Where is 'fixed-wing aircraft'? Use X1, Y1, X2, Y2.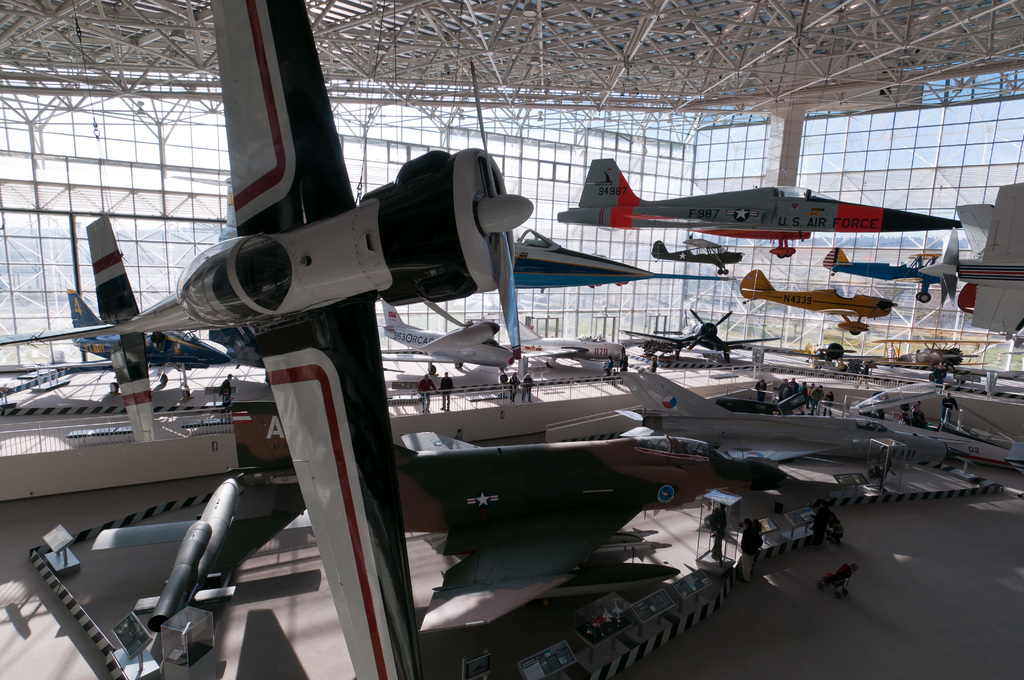
609, 307, 780, 356.
